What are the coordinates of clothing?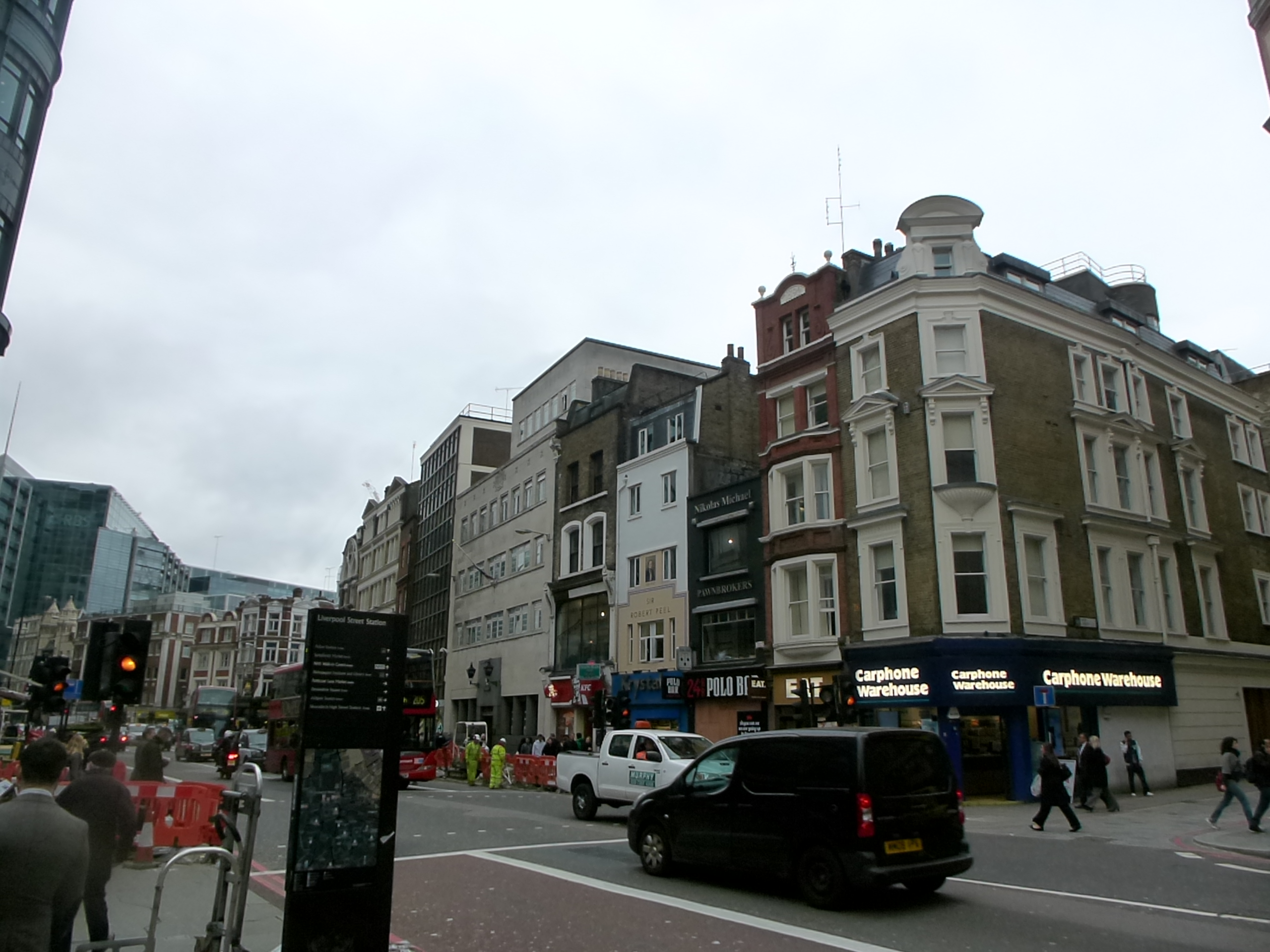
bbox(24, 380, 71, 472).
